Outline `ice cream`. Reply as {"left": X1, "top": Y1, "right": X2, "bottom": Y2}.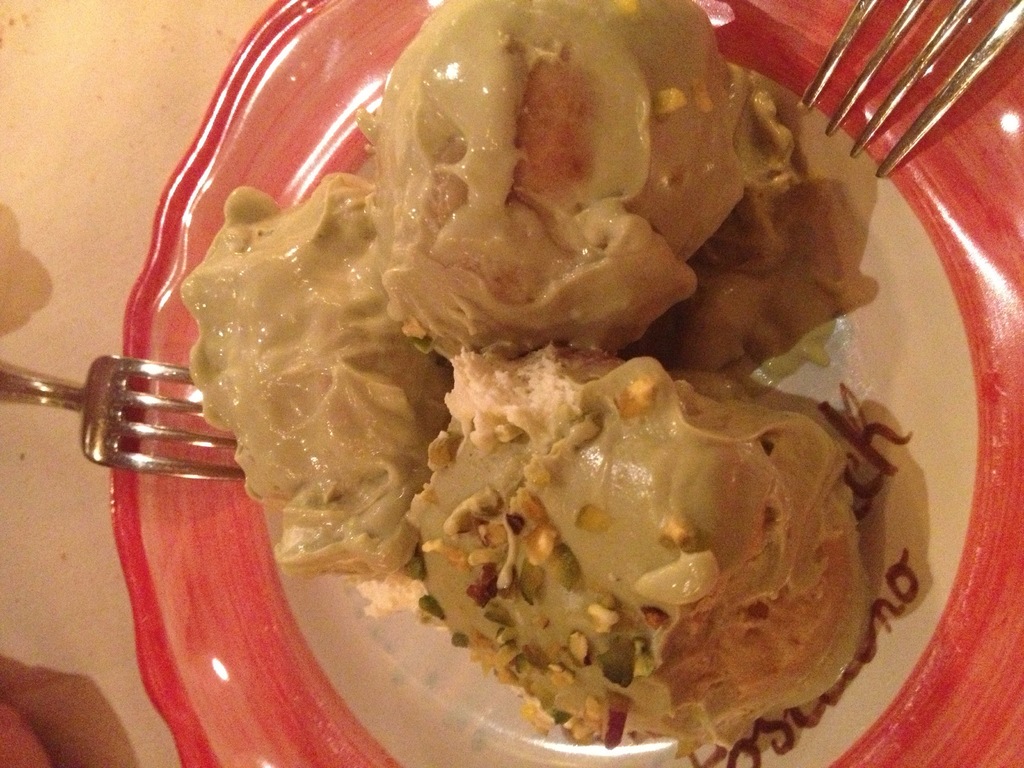
{"left": 166, "top": 12, "right": 934, "bottom": 722}.
